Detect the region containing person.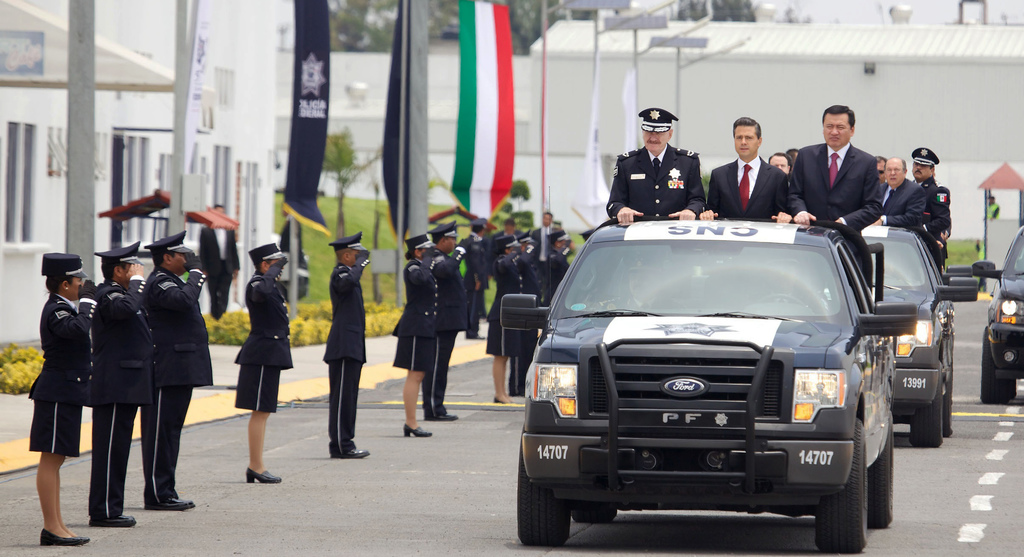
pyautogui.locateOnScreen(457, 219, 486, 341).
